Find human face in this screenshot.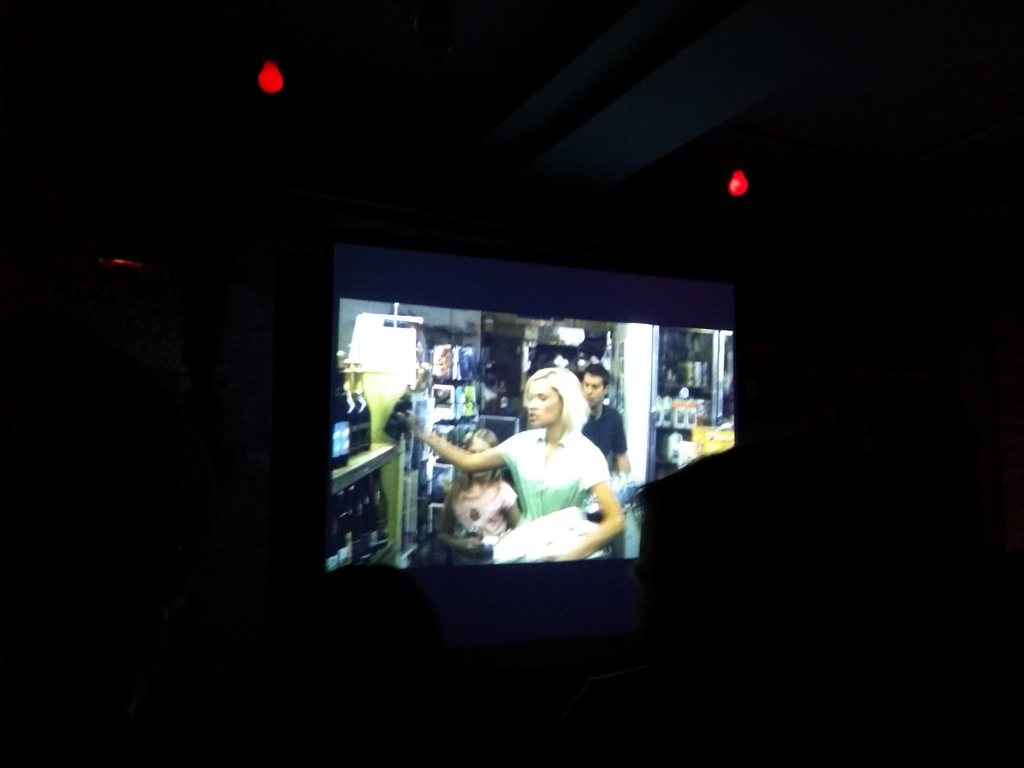
The bounding box for human face is [left=525, top=376, right=561, bottom=428].
